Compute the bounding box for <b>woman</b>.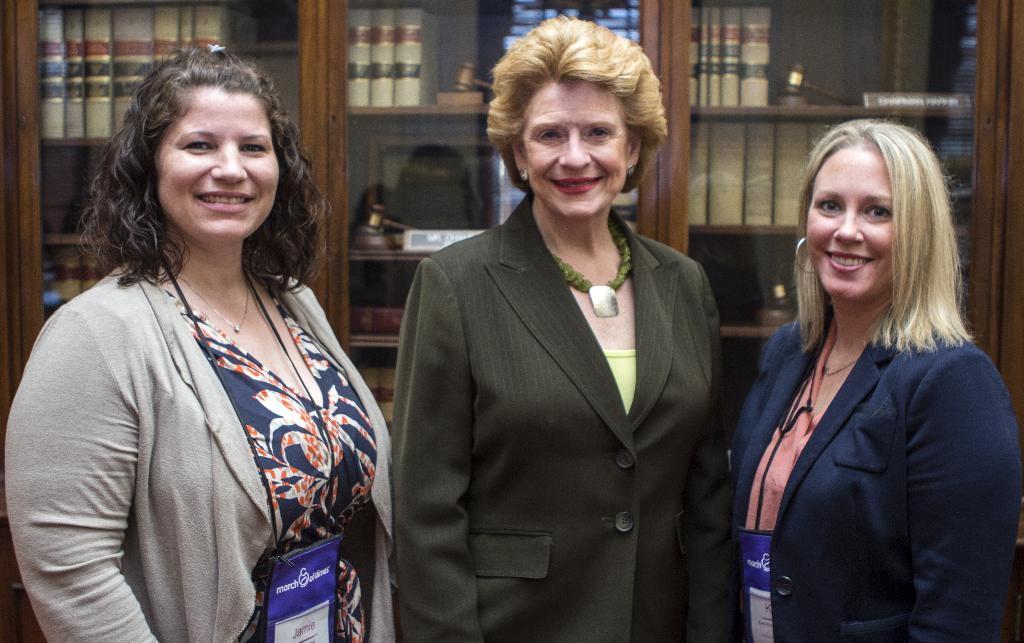
box(15, 51, 401, 633).
